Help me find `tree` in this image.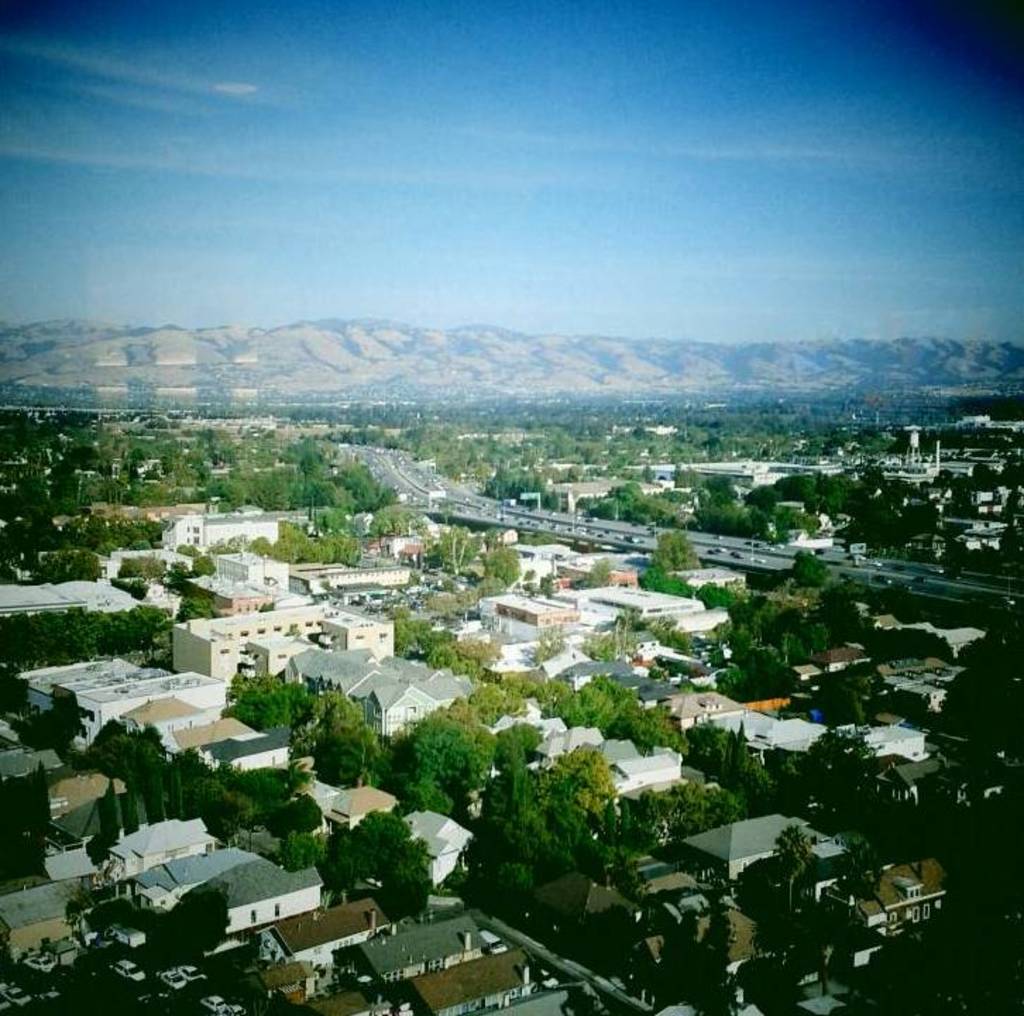
Found it: x1=315 y1=509 x2=371 y2=533.
